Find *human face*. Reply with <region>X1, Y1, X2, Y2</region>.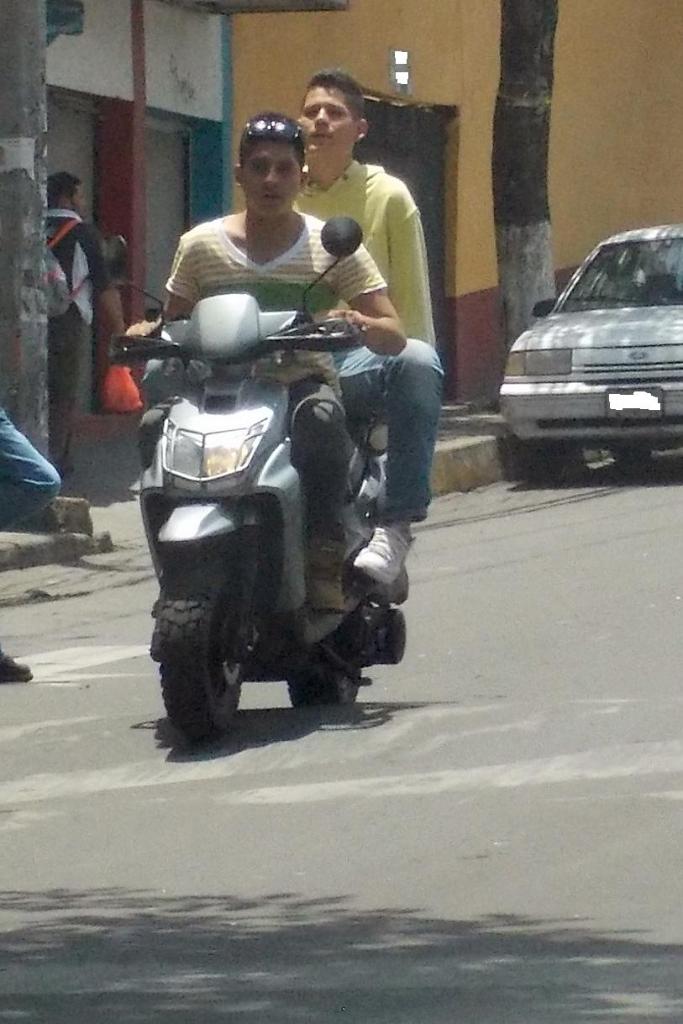
<region>297, 83, 362, 166</region>.
